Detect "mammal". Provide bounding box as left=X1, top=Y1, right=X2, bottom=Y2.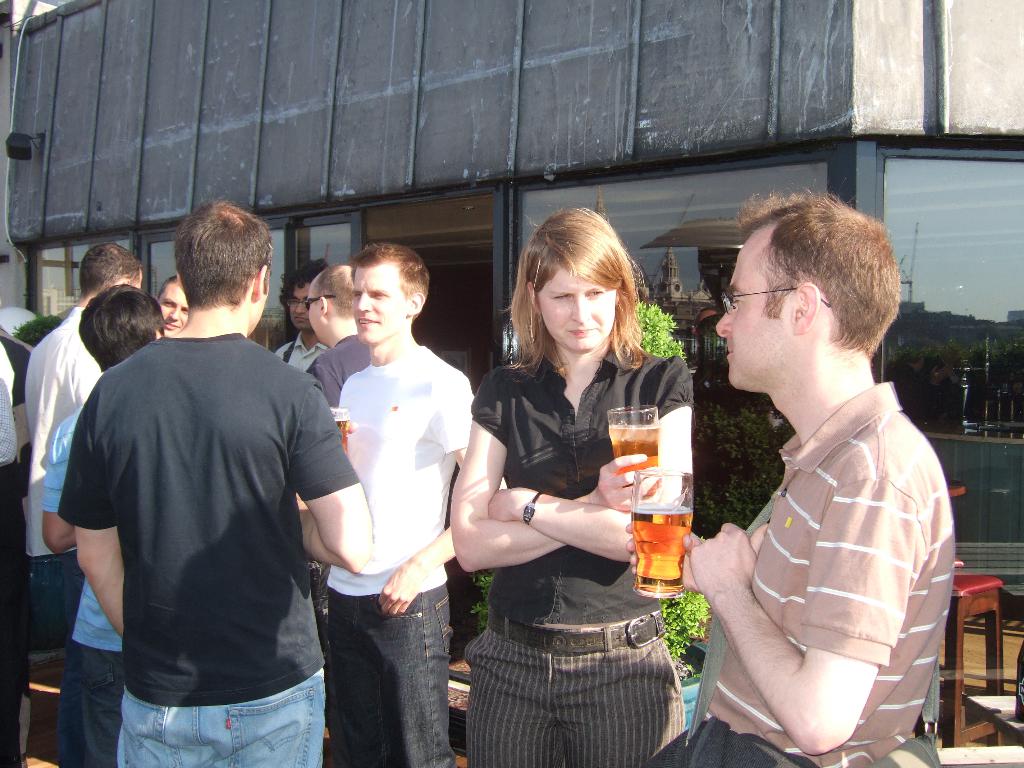
left=0, top=343, right=28, bottom=512.
